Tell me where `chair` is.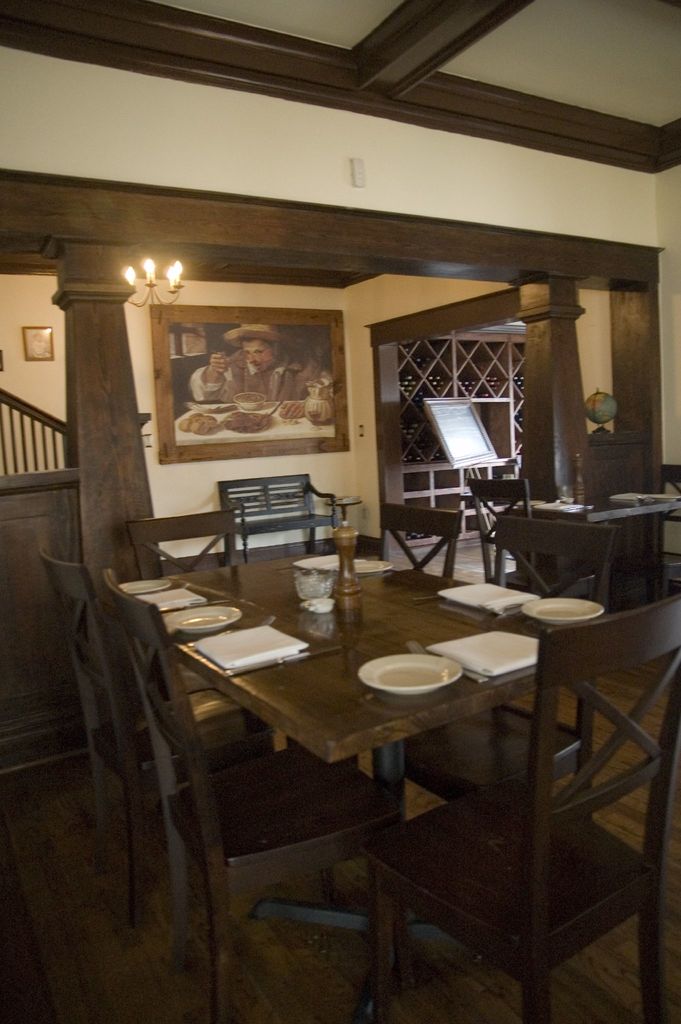
`chair` is at [left=99, top=569, right=395, bottom=1023].
